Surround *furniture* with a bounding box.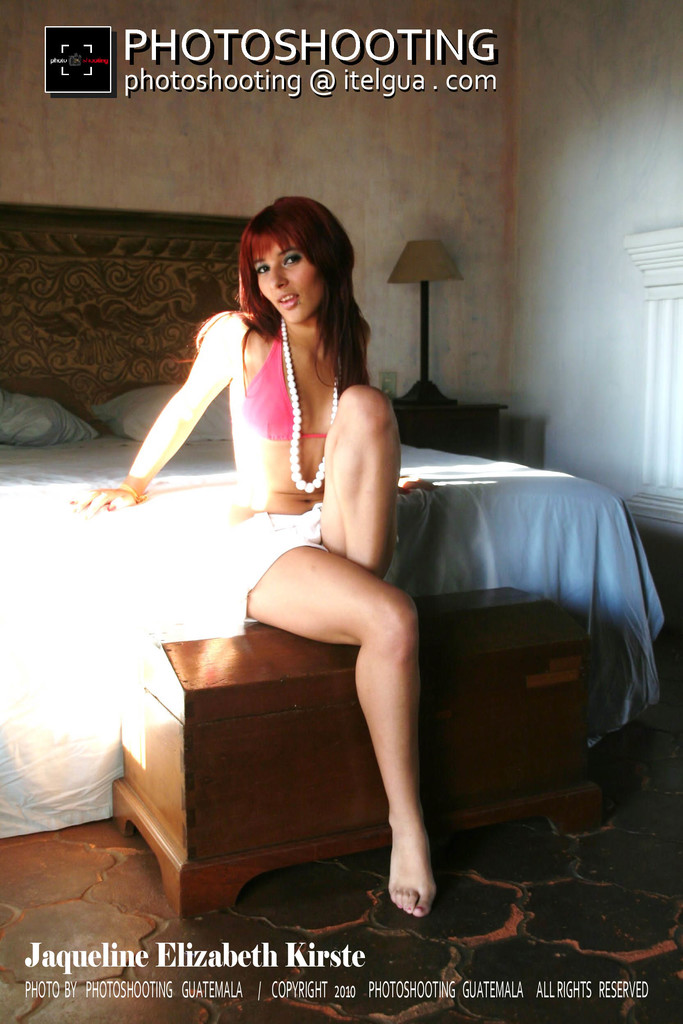
x1=0 y1=202 x2=669 y2=839.
